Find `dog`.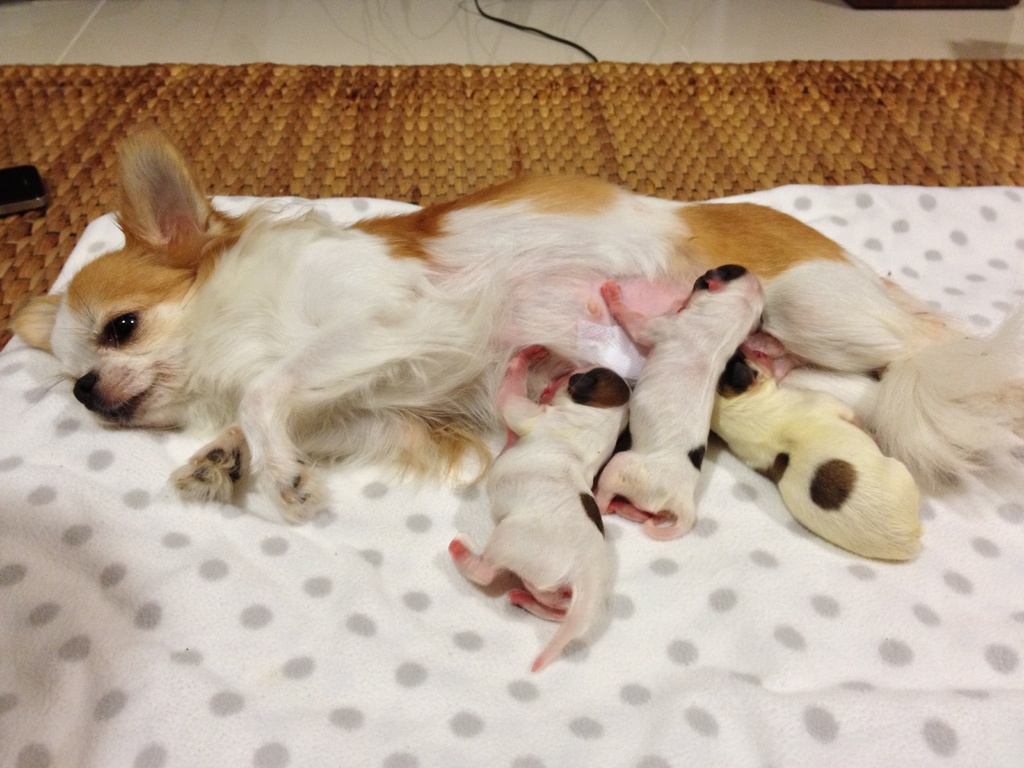
<region>451, 344, 637, 671</region>.
